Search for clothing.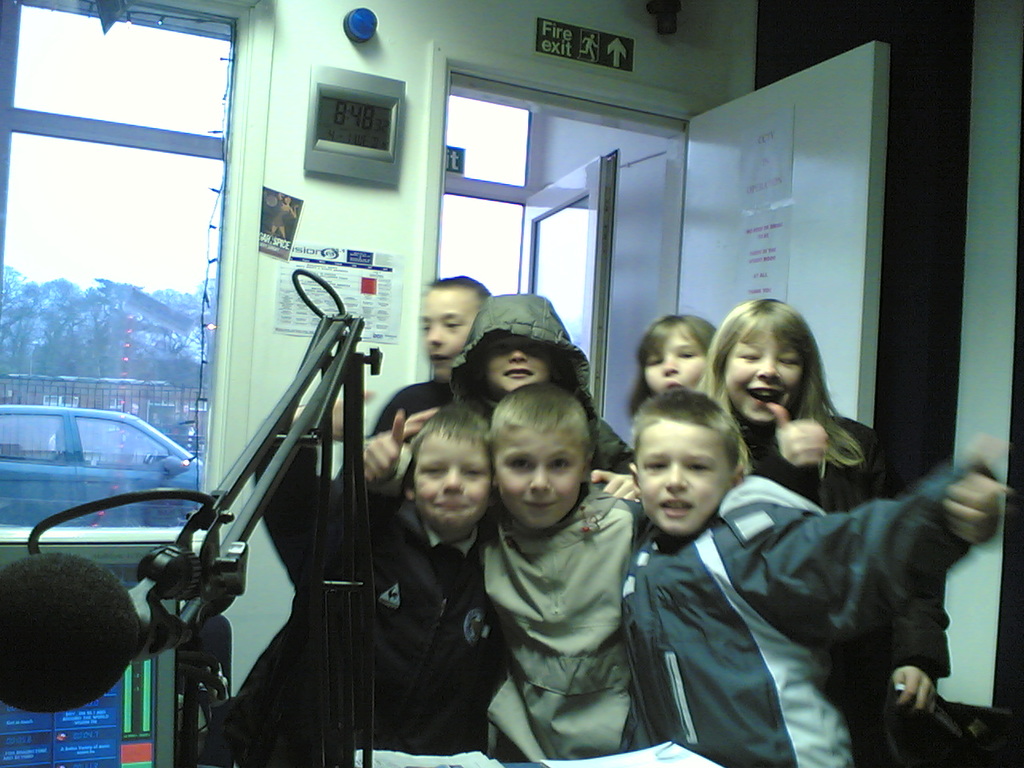
Found at region(469, 471, 687, 758).
